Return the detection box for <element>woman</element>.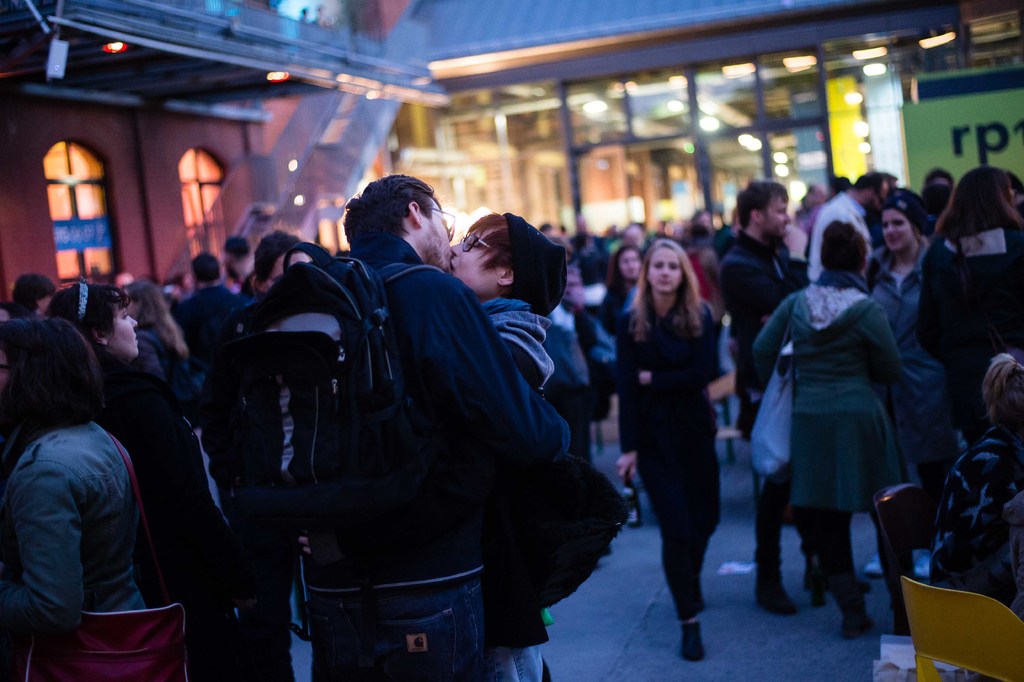
442 205 570 681.
